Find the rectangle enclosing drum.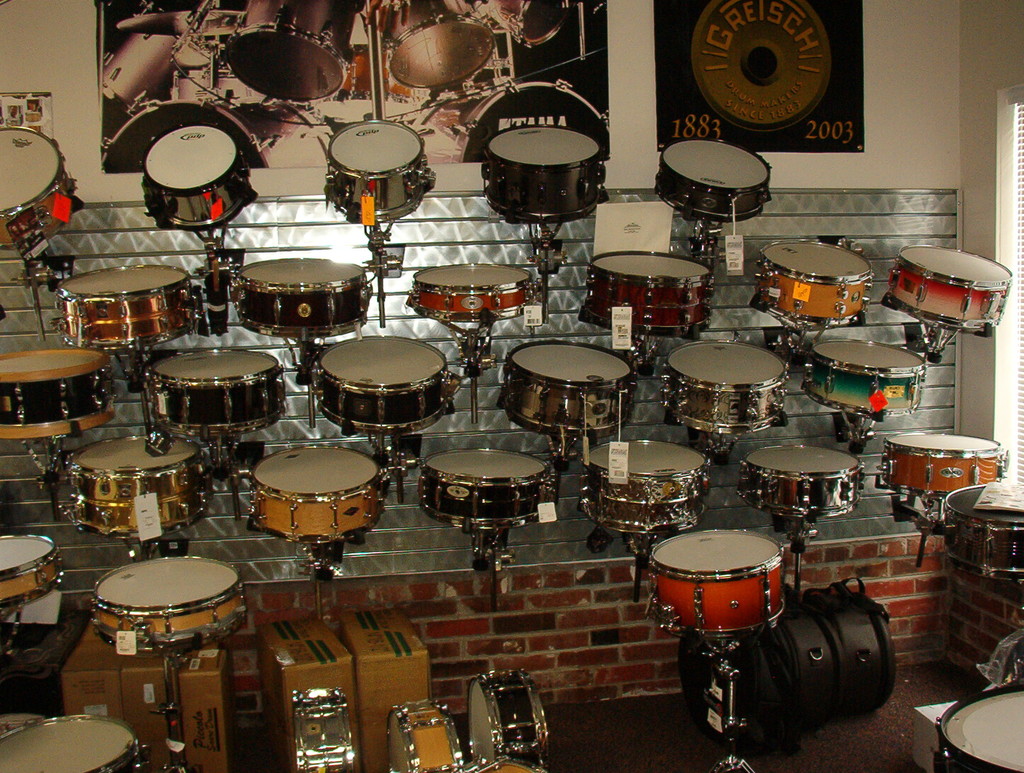
[left=384, top=702, right=469, bottom=772].
